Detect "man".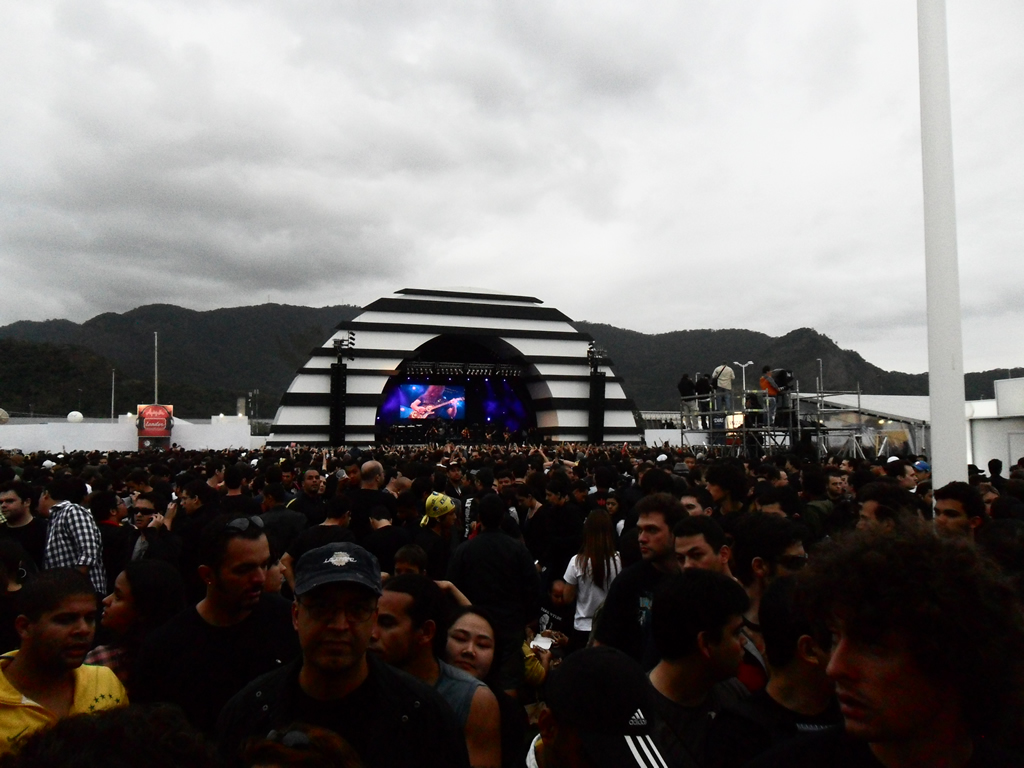
Detected at box(33, 466, 115, 594).
